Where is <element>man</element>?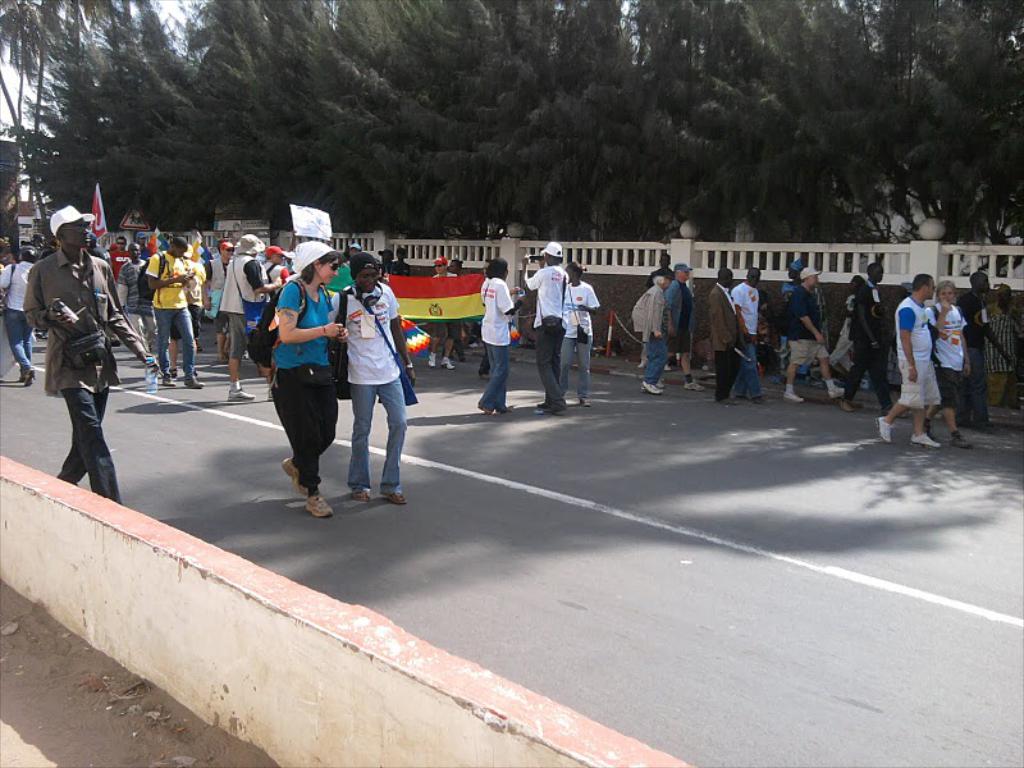
bbox=[956, 262, 989, 431].
